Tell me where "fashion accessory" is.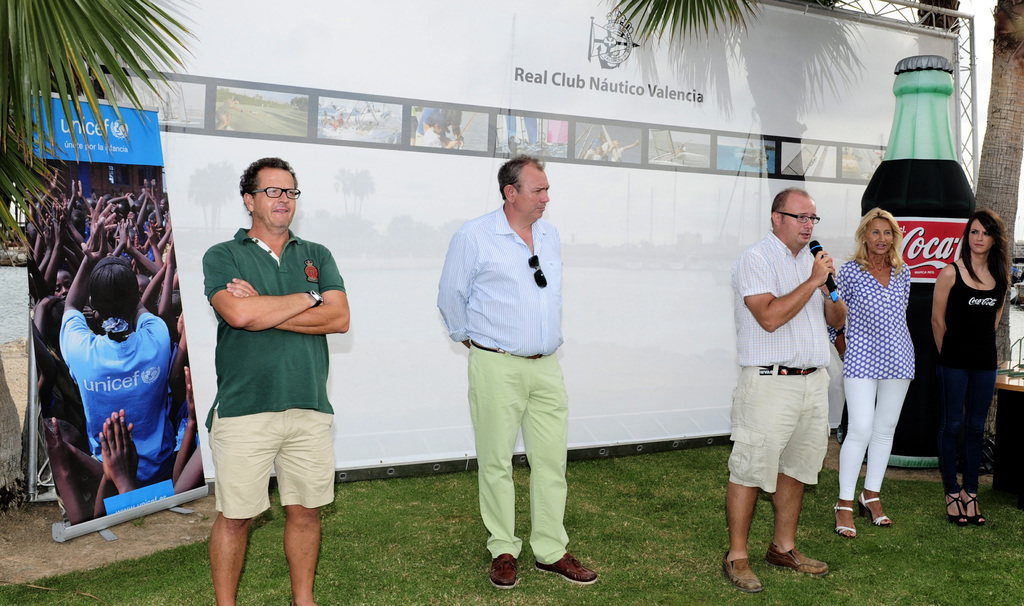
"fashion accessory" is at (left=723, top=552, right=764, bottom=591).
